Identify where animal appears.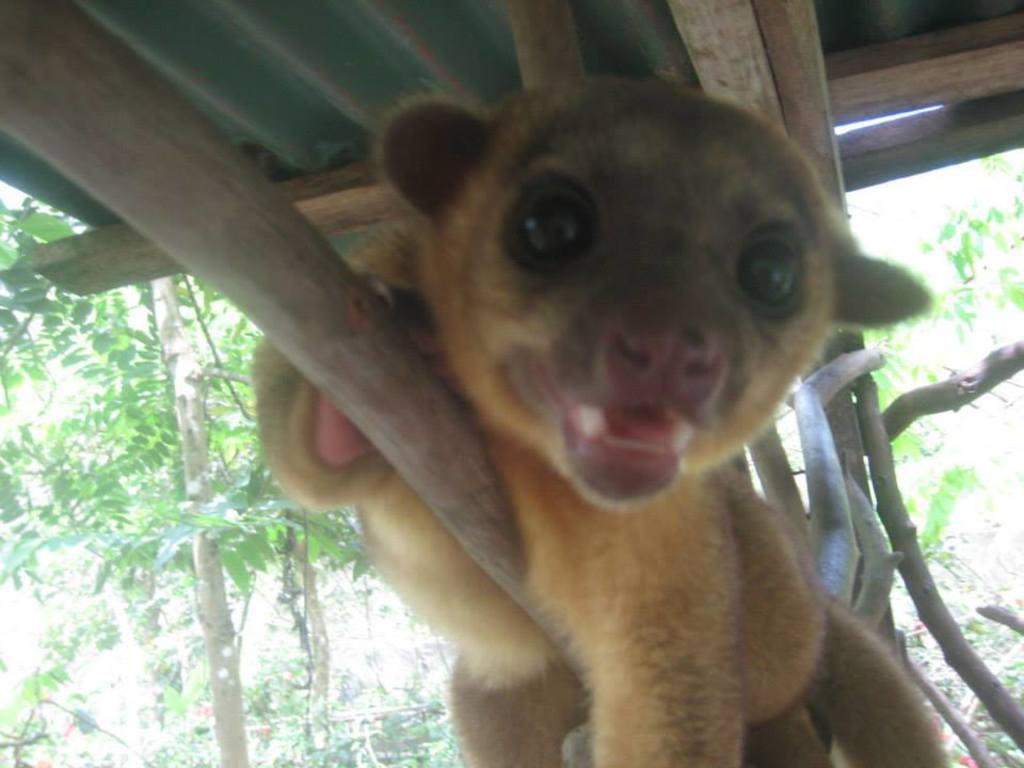
Appears at 257, 70, 951, 766.
